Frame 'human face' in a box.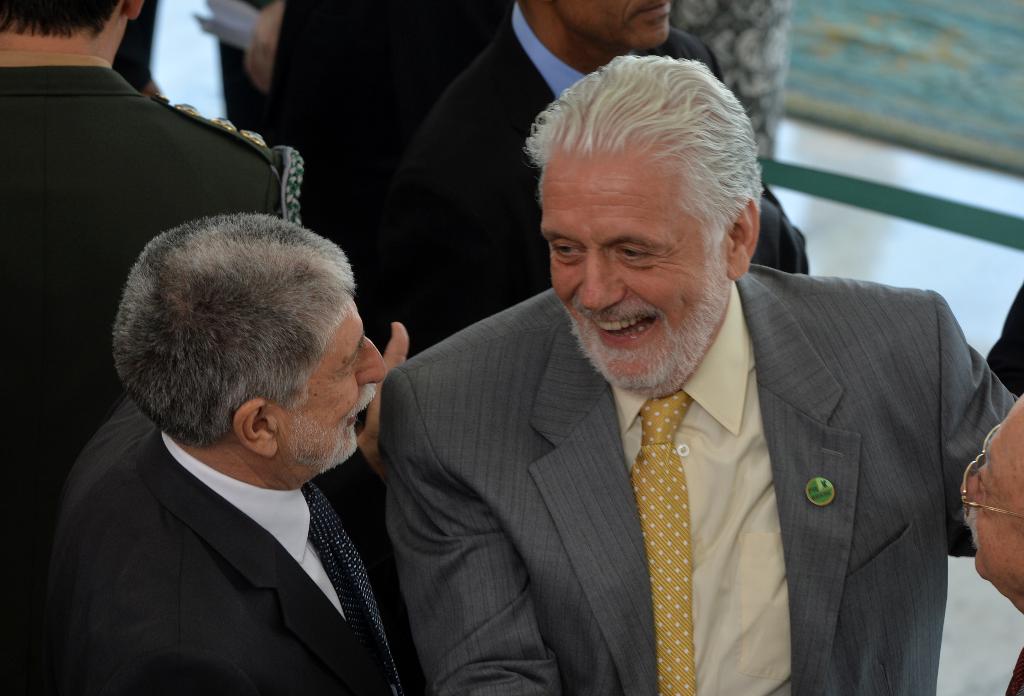
[x1=276, y1=286, x2=396, y2=483].
